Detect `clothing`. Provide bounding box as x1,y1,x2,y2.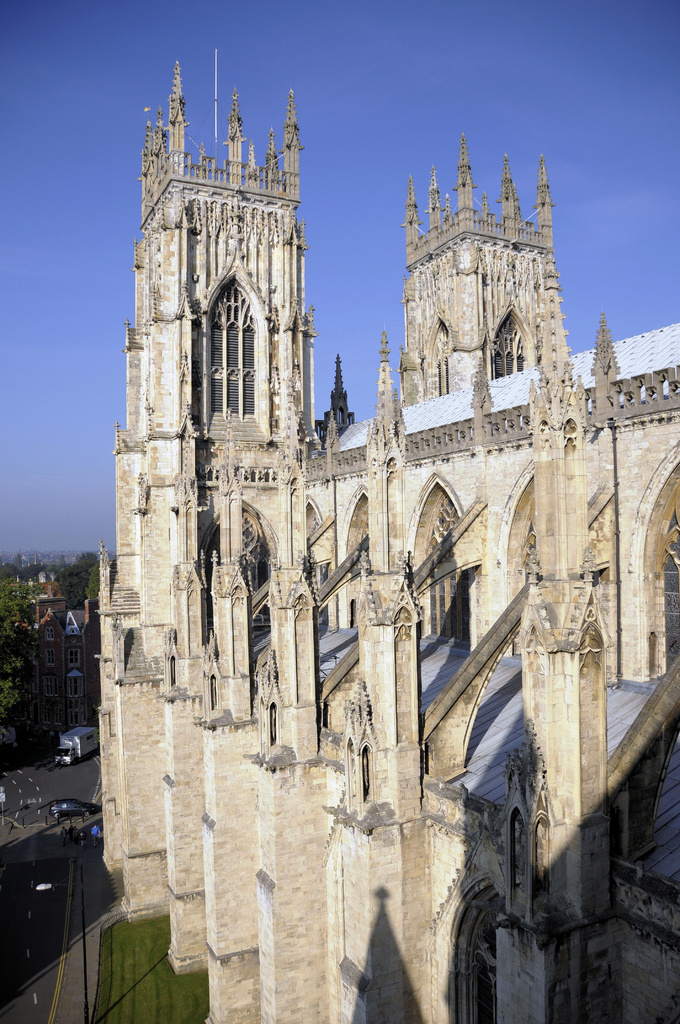
91,827,98,846.
